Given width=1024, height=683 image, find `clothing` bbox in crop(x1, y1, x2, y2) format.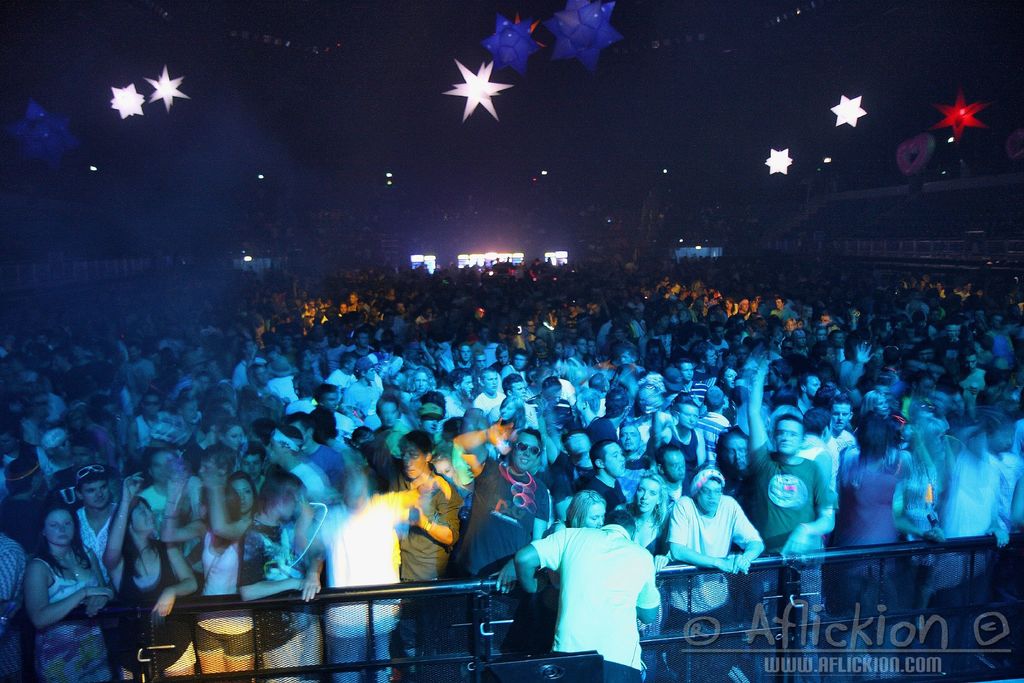
crop(565, 472, 631, 525).
